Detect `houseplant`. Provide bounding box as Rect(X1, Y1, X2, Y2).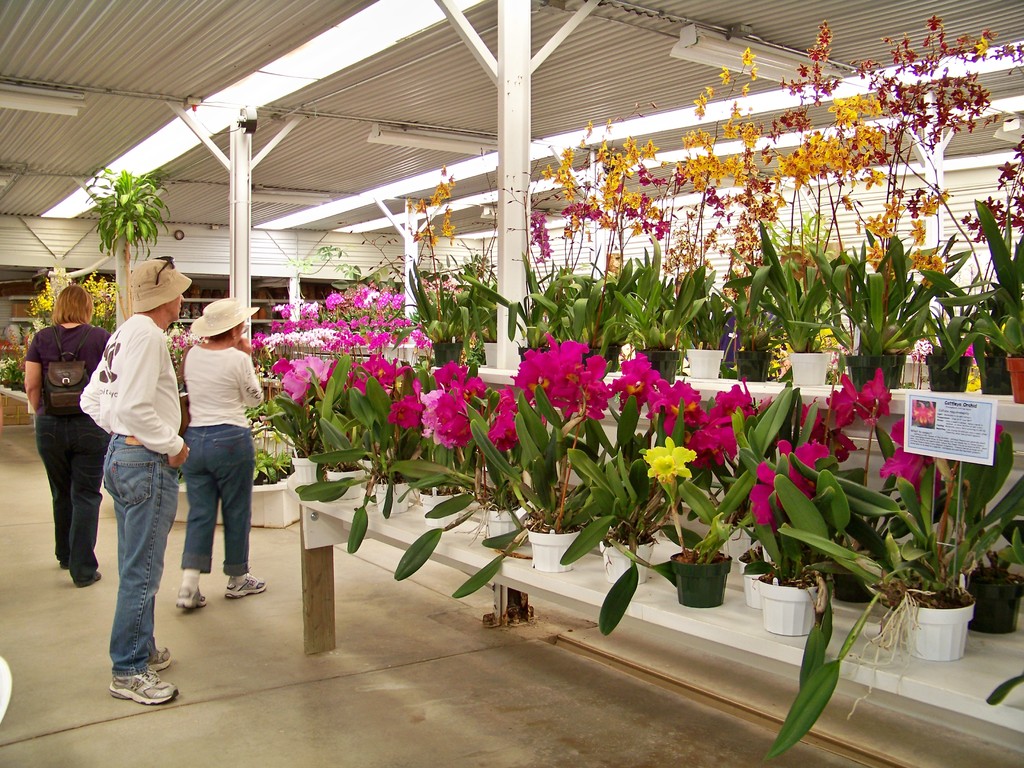
Rect(550, 123, 623, 371).
